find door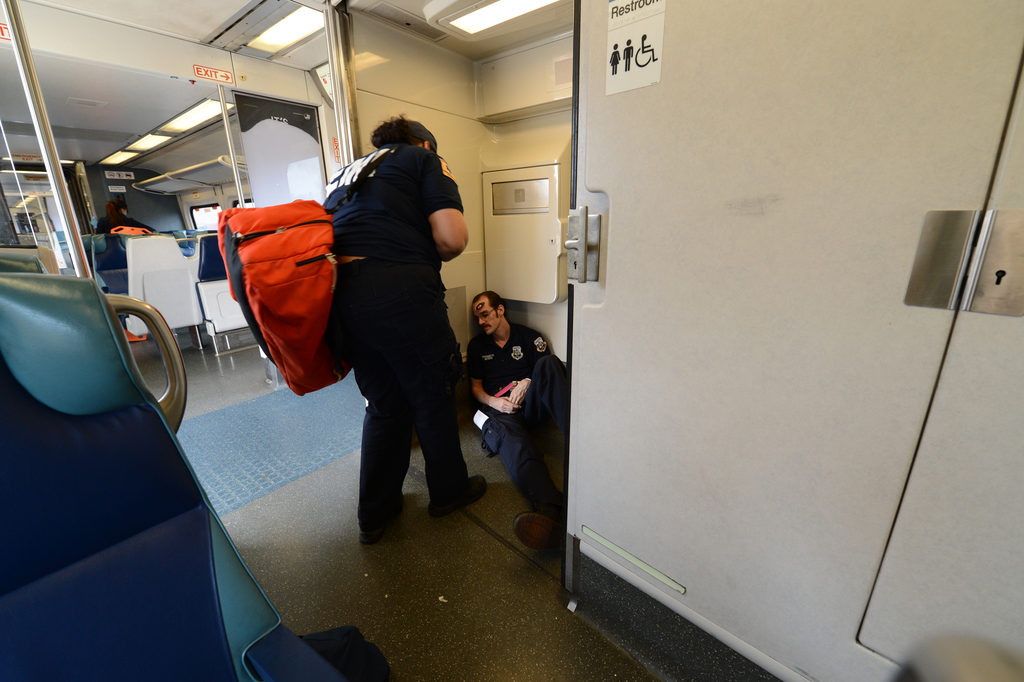
BBox(854, 49, 1023, 681)
